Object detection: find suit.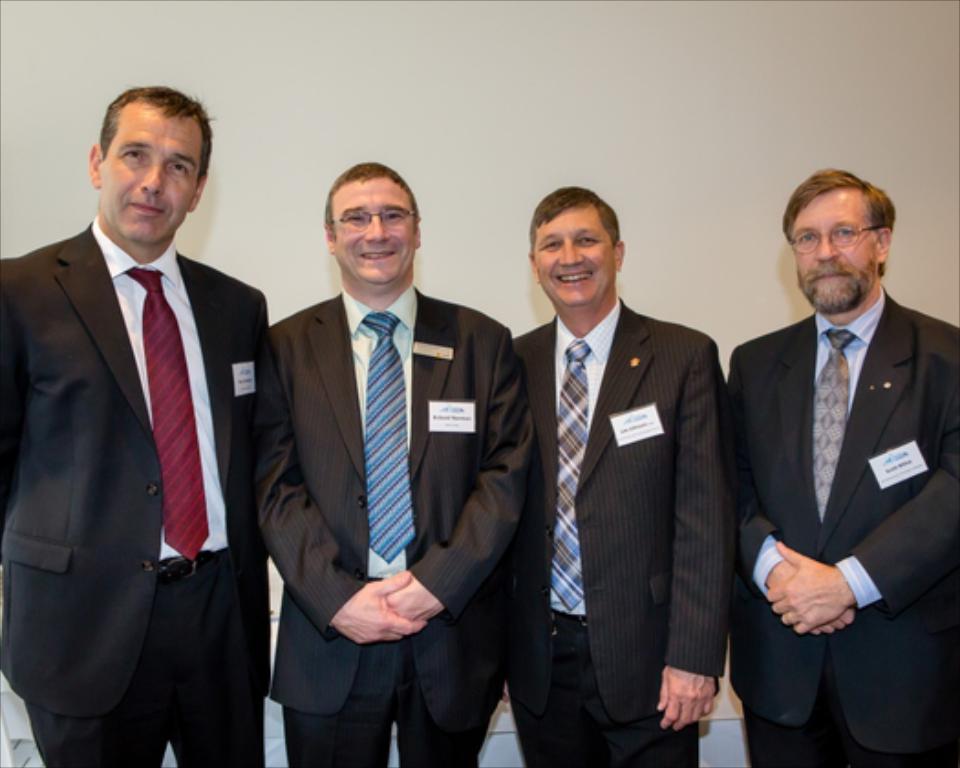
730 280 958 766.
